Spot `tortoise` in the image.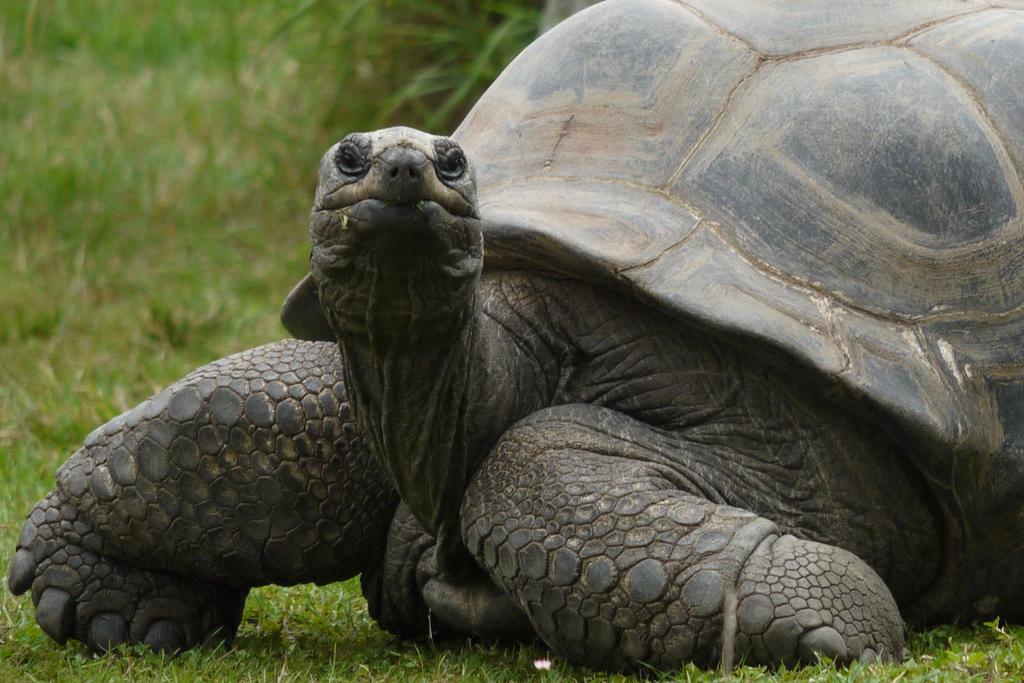
`tortoise` found at 6, 0, 1023, 670.
